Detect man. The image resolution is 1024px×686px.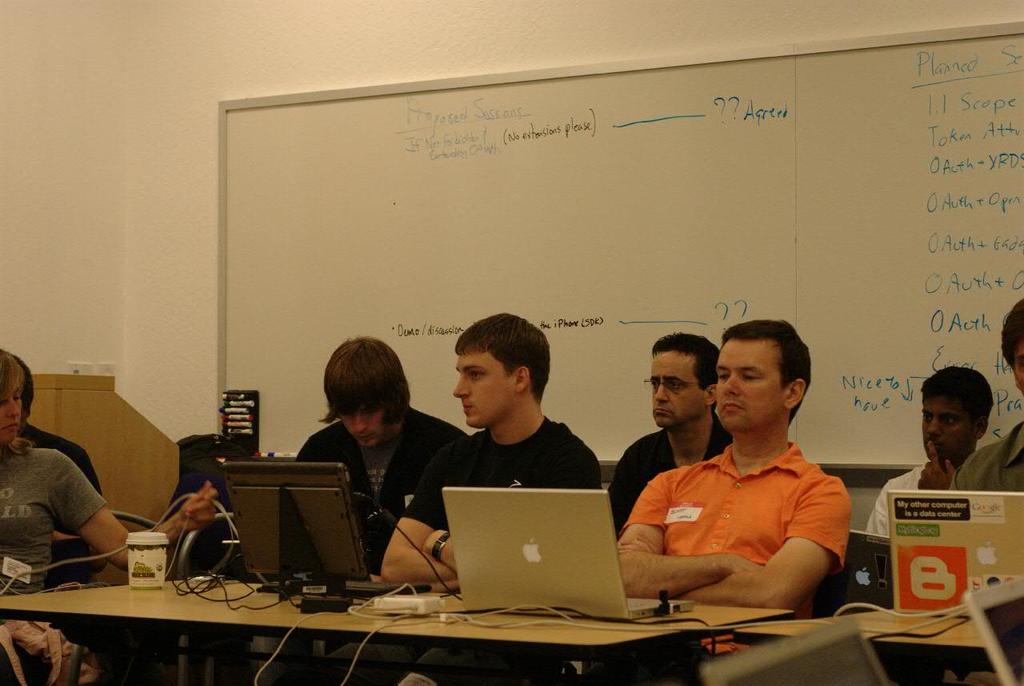
box(948, 302, 1023, 494).
